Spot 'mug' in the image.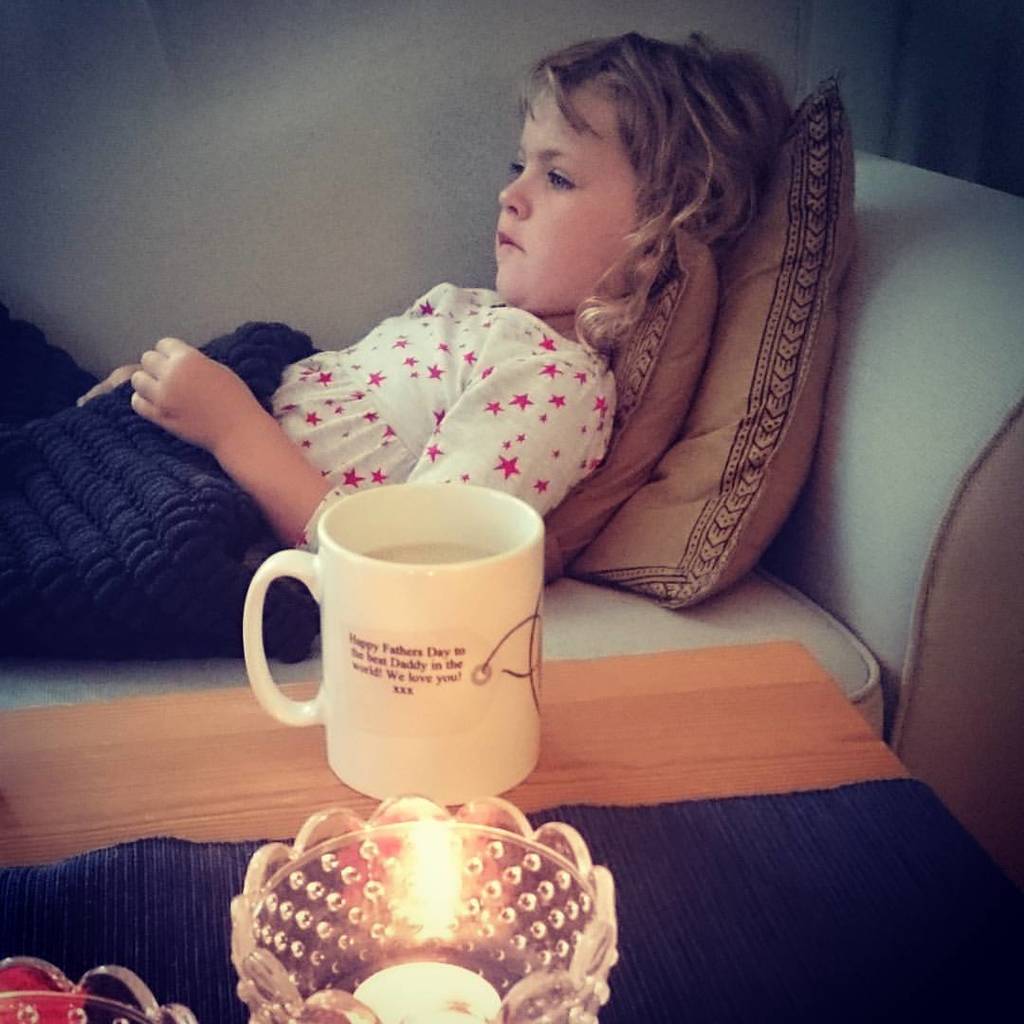
'mug' found at detection(241, 485, 541, 809).
